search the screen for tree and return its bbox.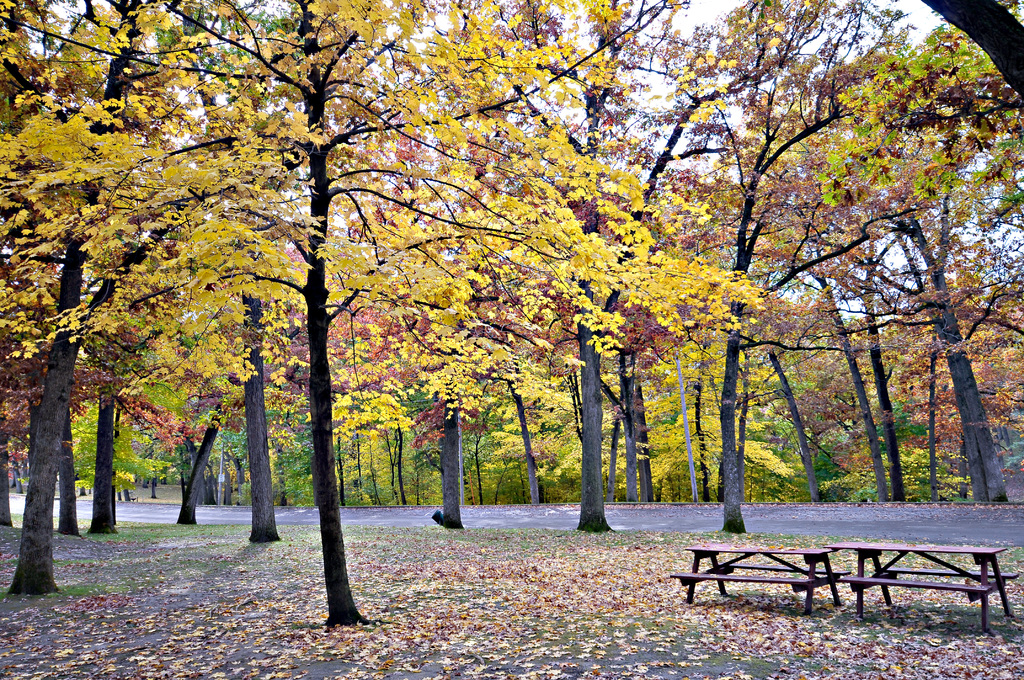
Found: left=476, top=0, right=758, bottom=532.
